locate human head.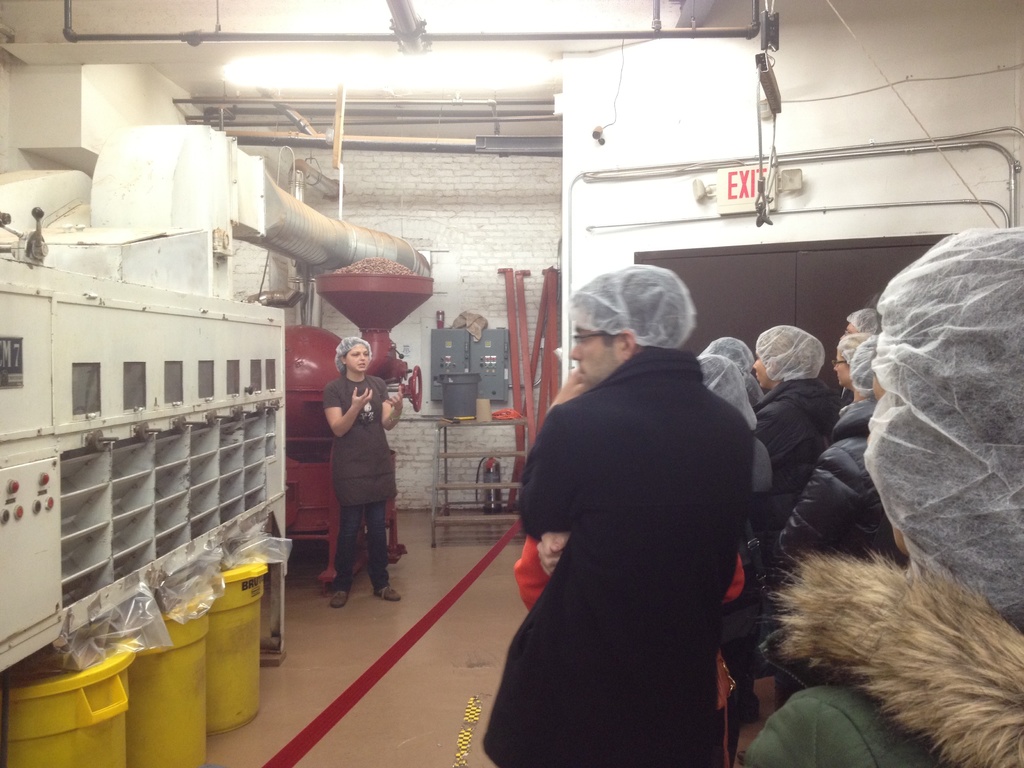
Bounding box: <box>700,336,755,377</box>.
